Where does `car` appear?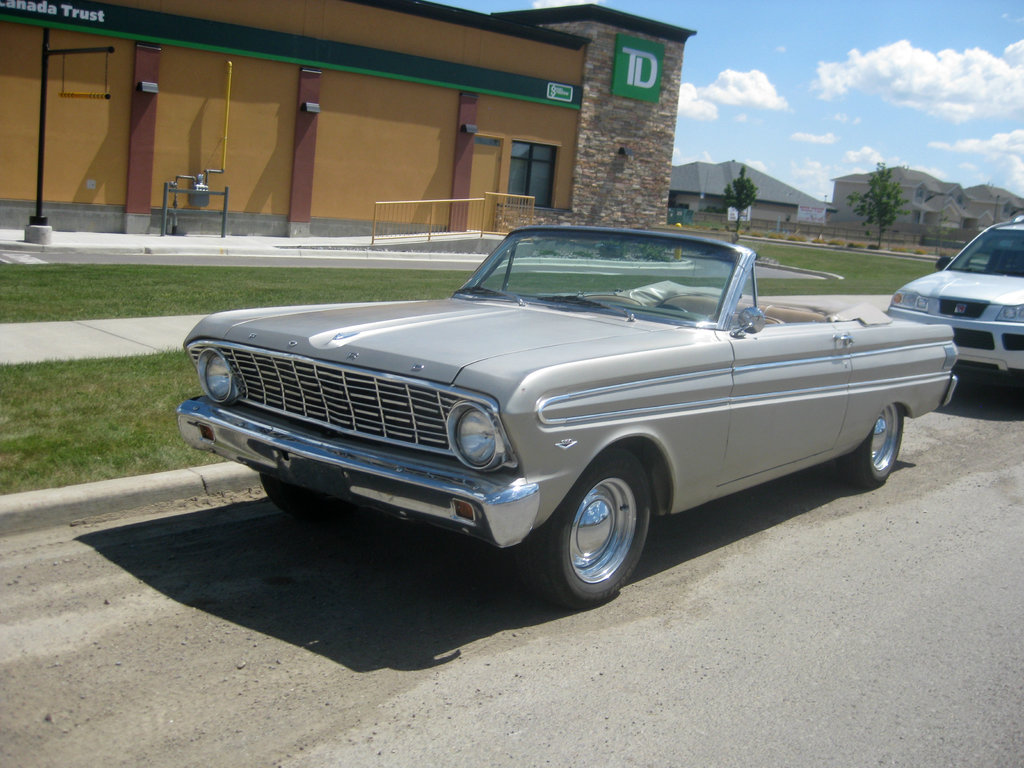
Appears at 175:212:960:616.
